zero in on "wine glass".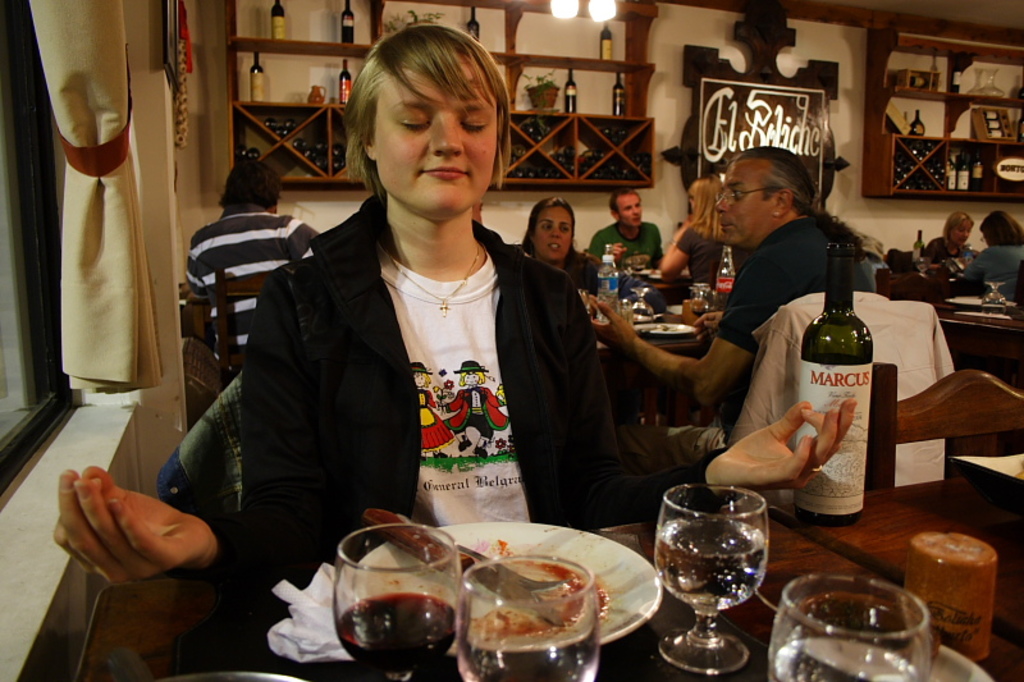
Zeroed in: detection(332, 526, 463, 677).
